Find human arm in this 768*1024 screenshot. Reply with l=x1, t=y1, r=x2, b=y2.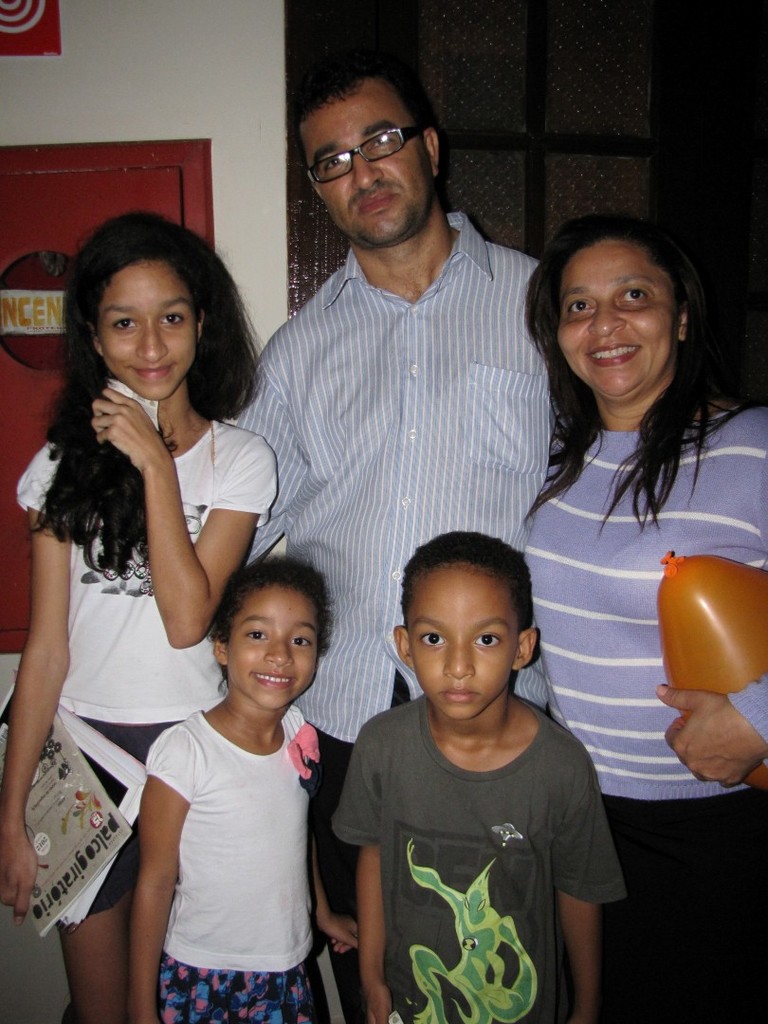
l=313, t=848, r=364, b=956.
